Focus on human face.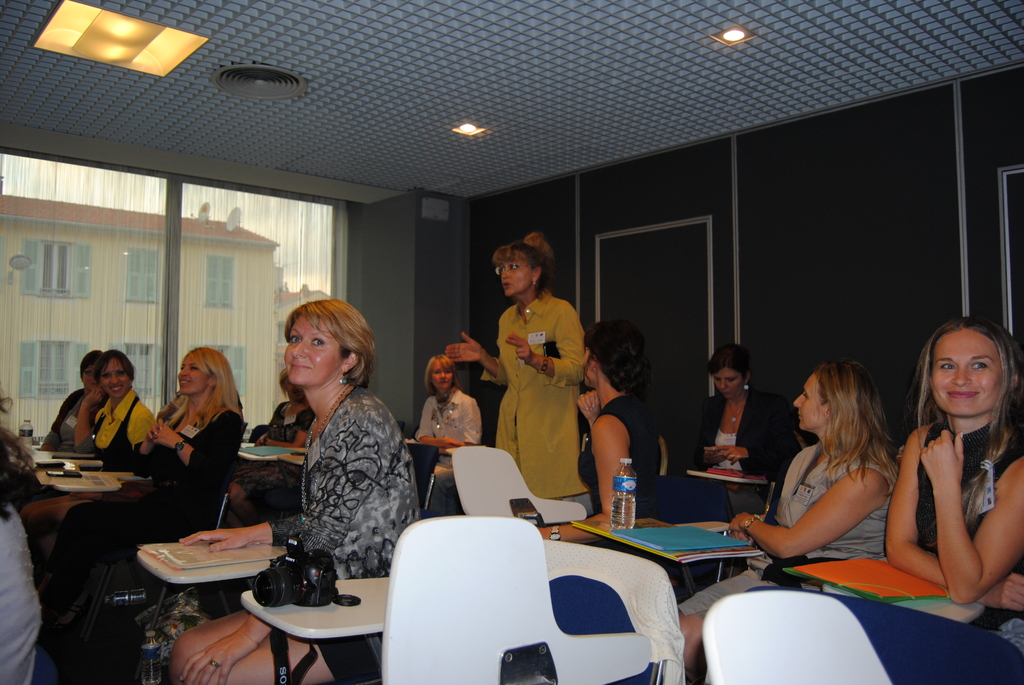
Focused at bbox=(282, 319, 342, 382).
